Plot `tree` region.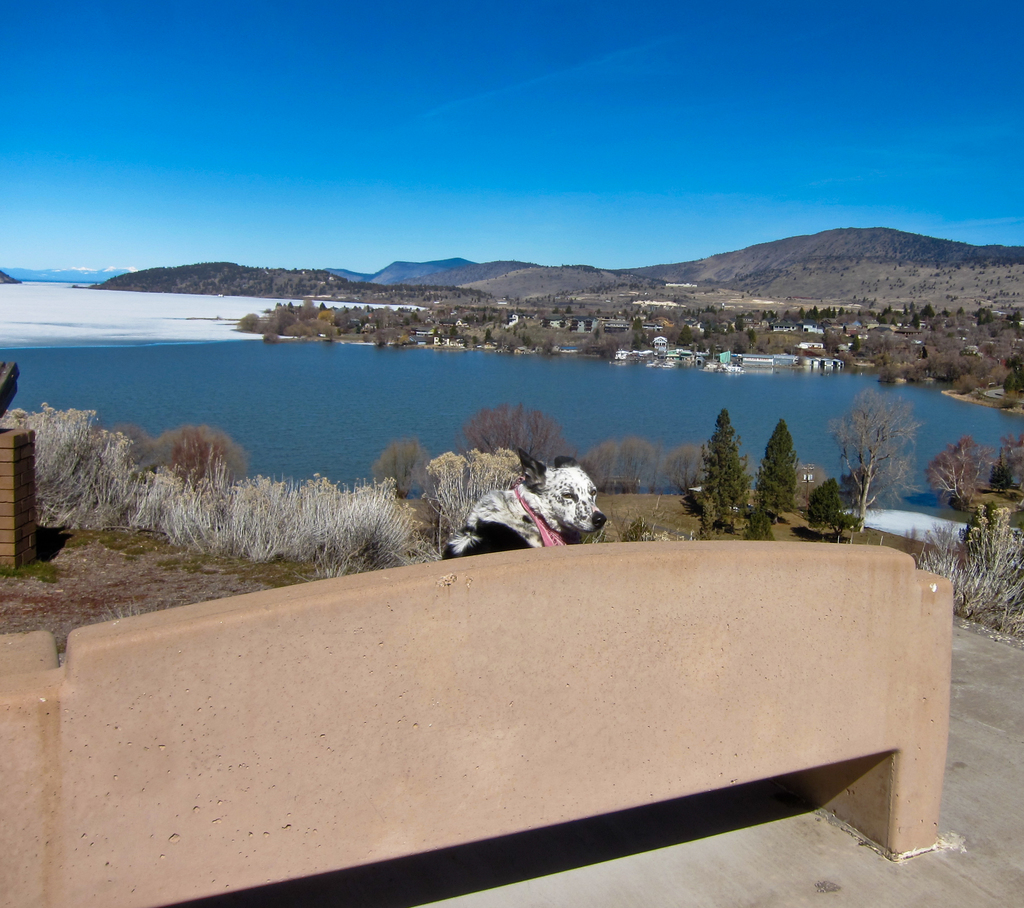
Plotted at 159, 422, 252, 480.
